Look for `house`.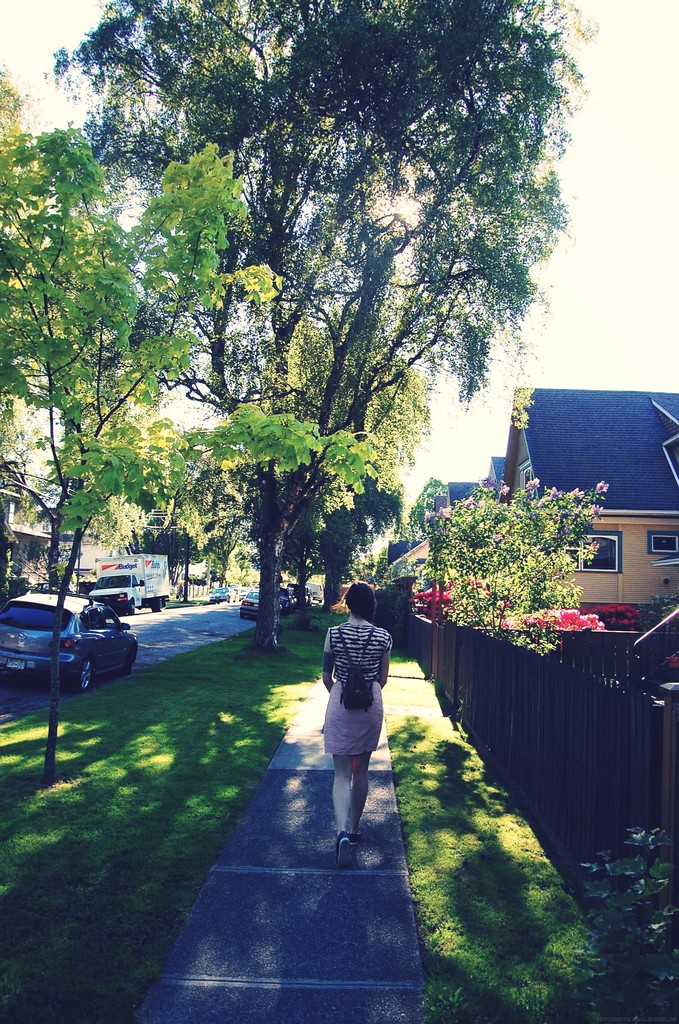
Found: <region>478, 452, 511, 494</region>.
